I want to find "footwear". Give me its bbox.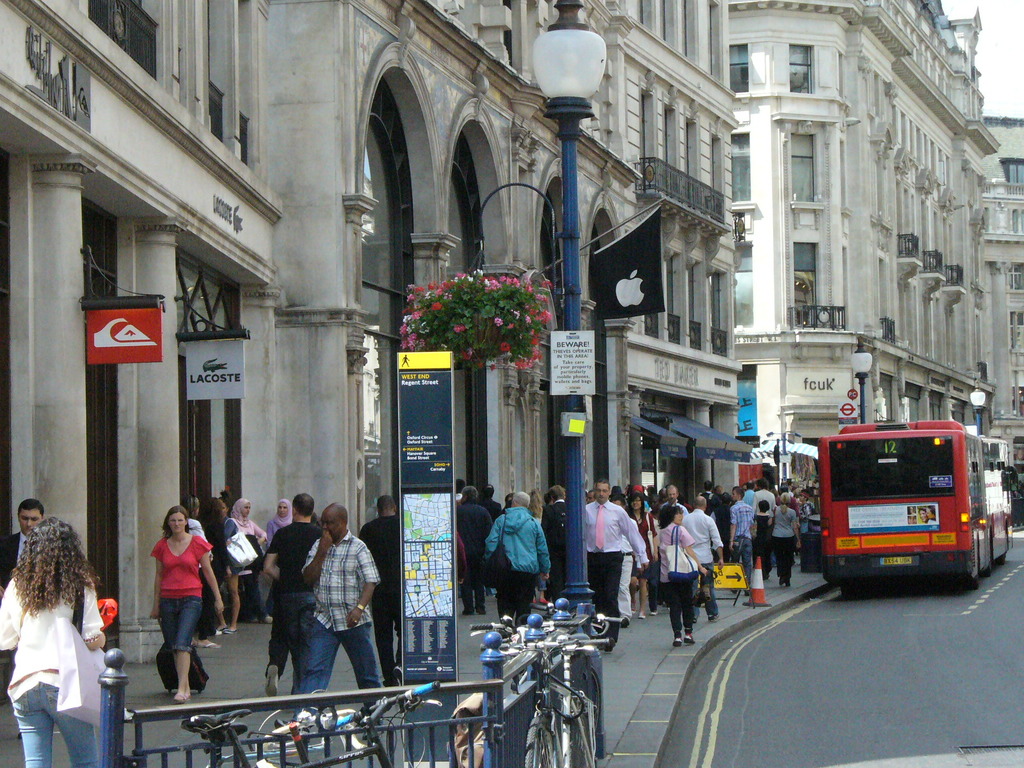
detection(179, 688, 192, 707).
